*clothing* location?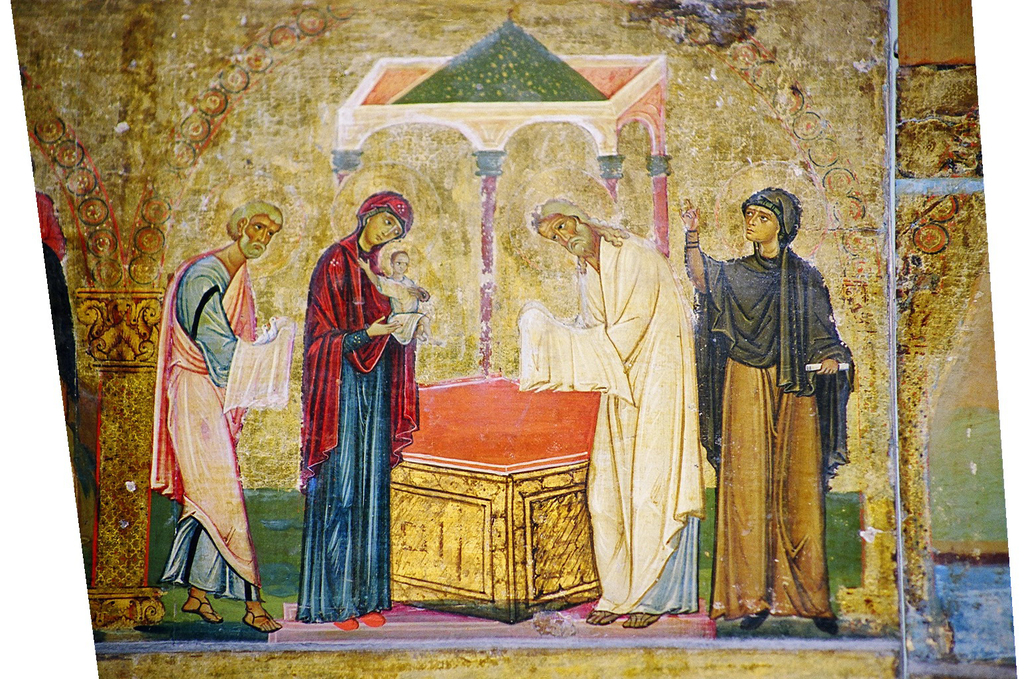
688, 244, 852, 625
